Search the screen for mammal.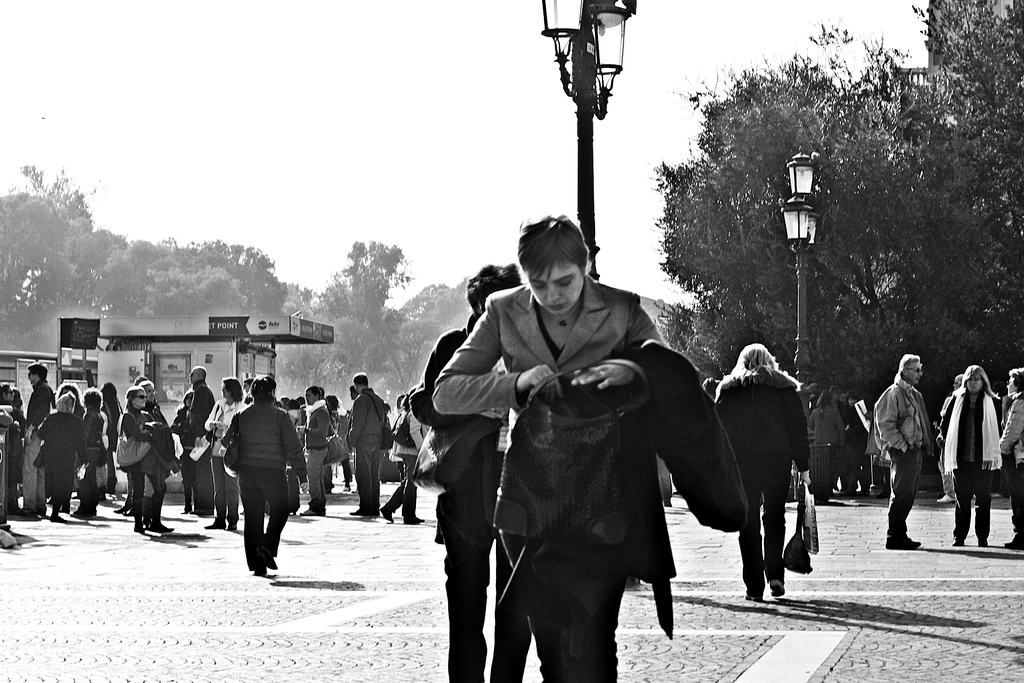
Found at 240 379 255 404.
